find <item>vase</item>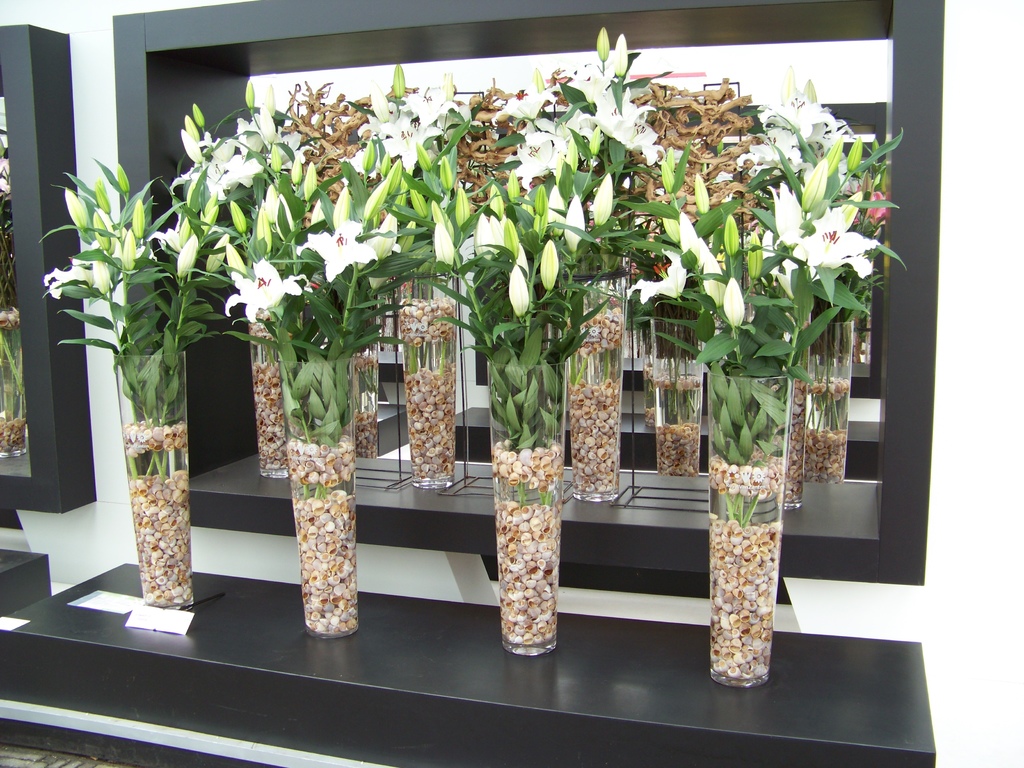
{"x1": 557, "y1": 268, "x2": 630, "y2": 507}
